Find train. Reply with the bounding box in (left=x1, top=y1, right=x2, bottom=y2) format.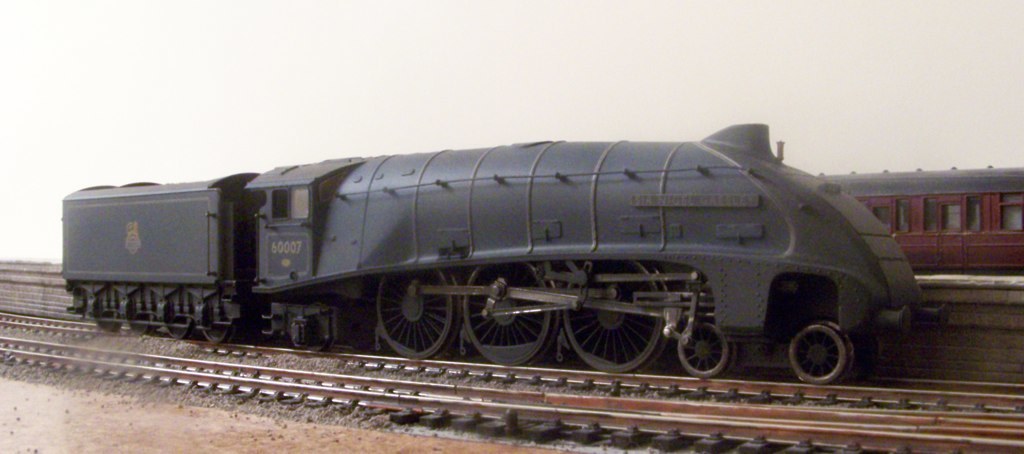
(left=62, top=123, right=946, bottom=385).
